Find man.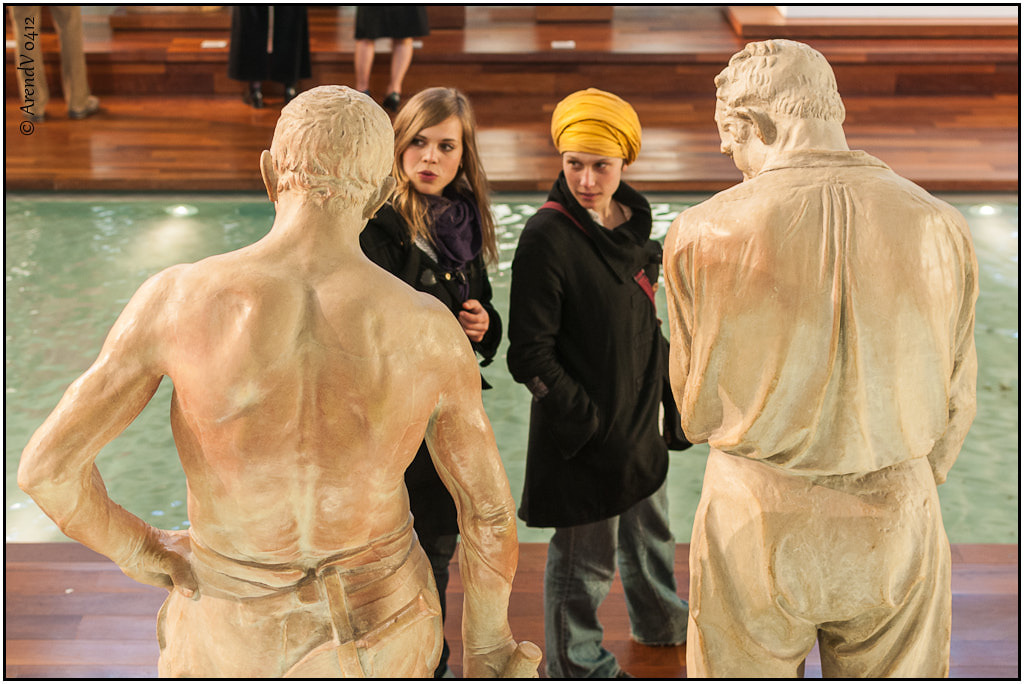
{"left": 221, "top": 0, "right": 318, "bottom": 105}.
